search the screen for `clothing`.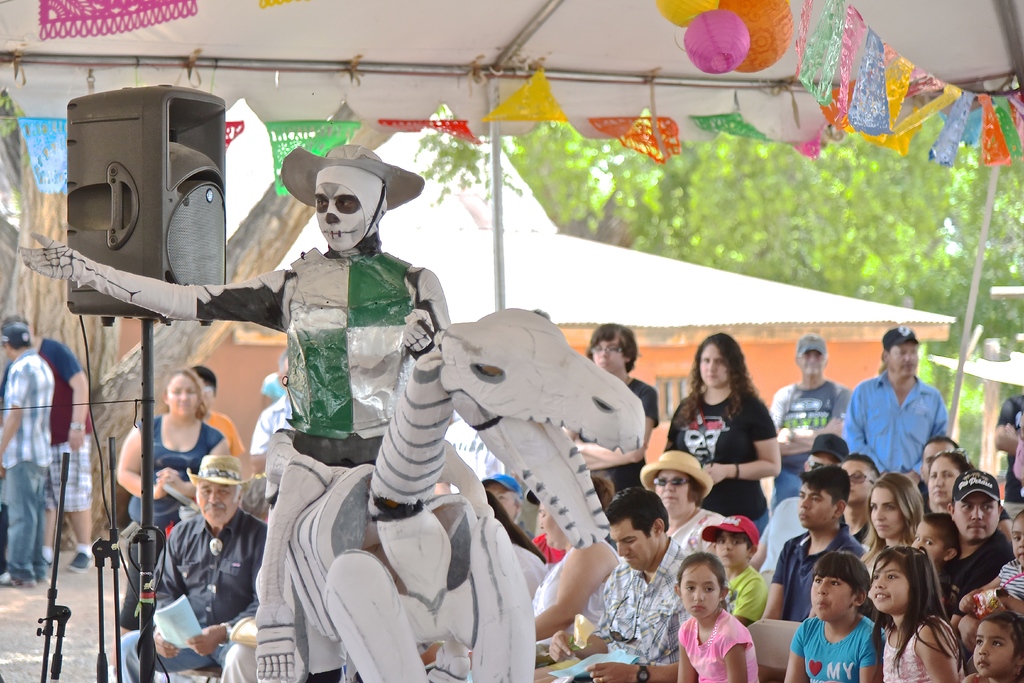
Found at locate(999, 397, 1023, 511).
